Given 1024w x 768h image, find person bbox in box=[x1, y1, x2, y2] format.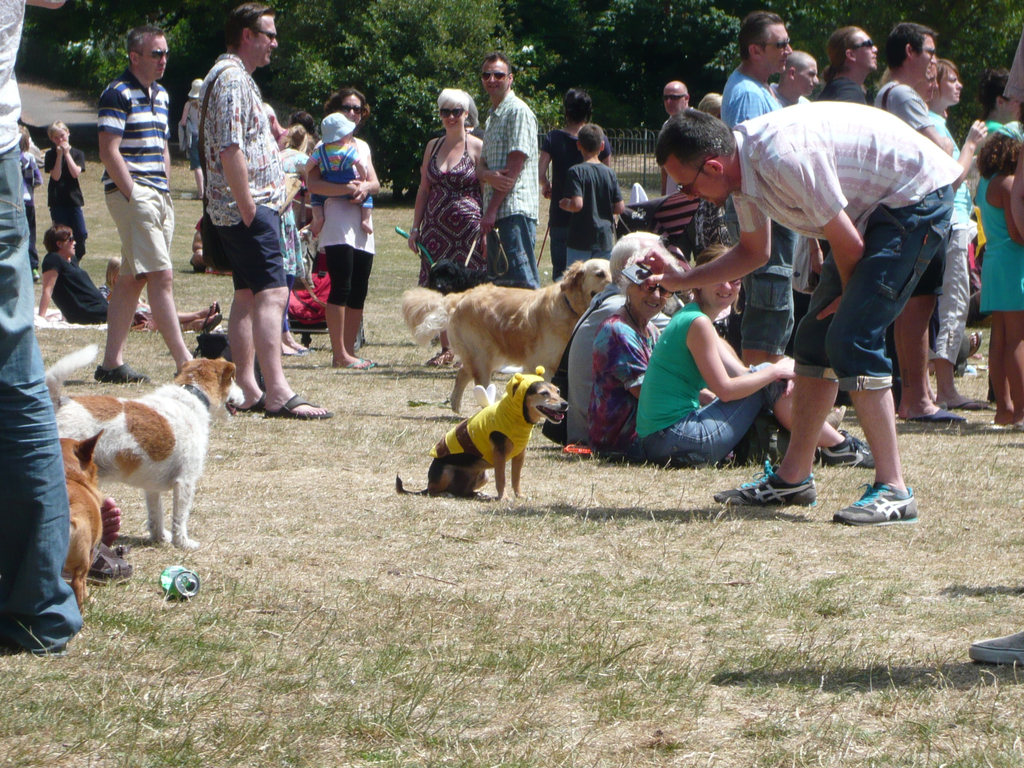
box=[768, 50, 820, 288].
